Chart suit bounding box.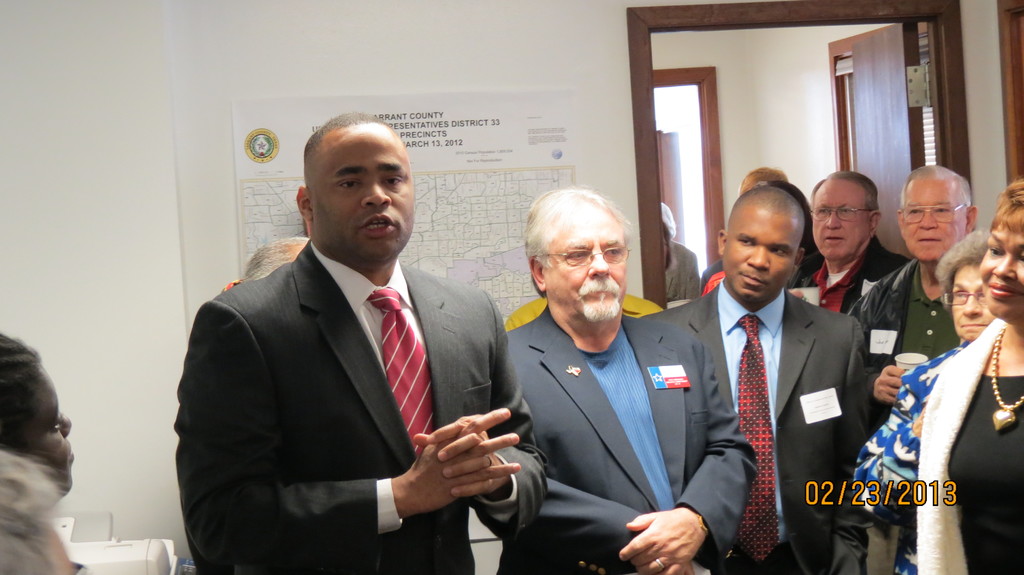
Charted: BBox(636, 275, 870, 574).
